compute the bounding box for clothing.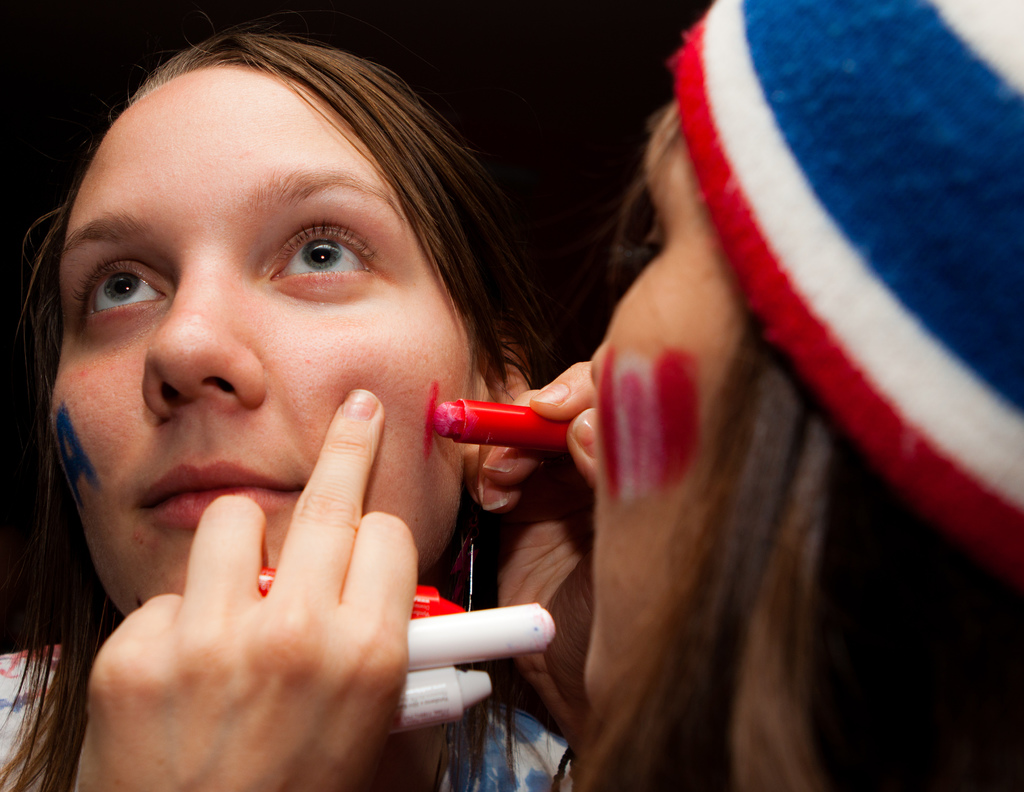
(left=0, top=624, right=584, bottom=791).
